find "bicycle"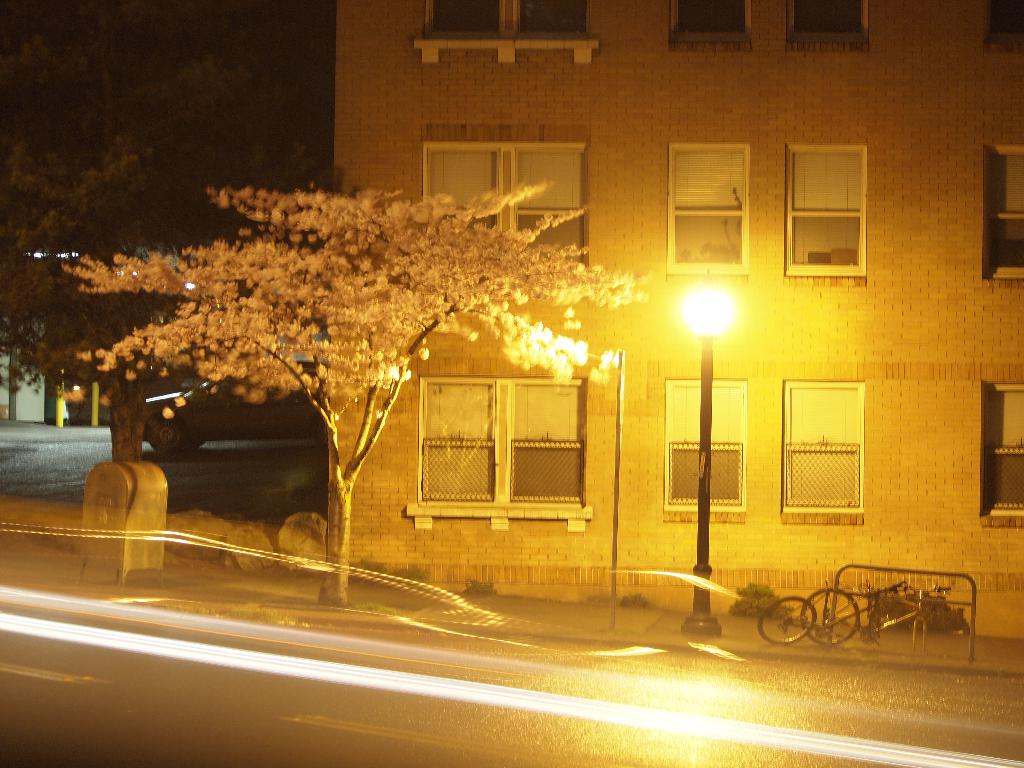
[797, 586, 911, 645]
